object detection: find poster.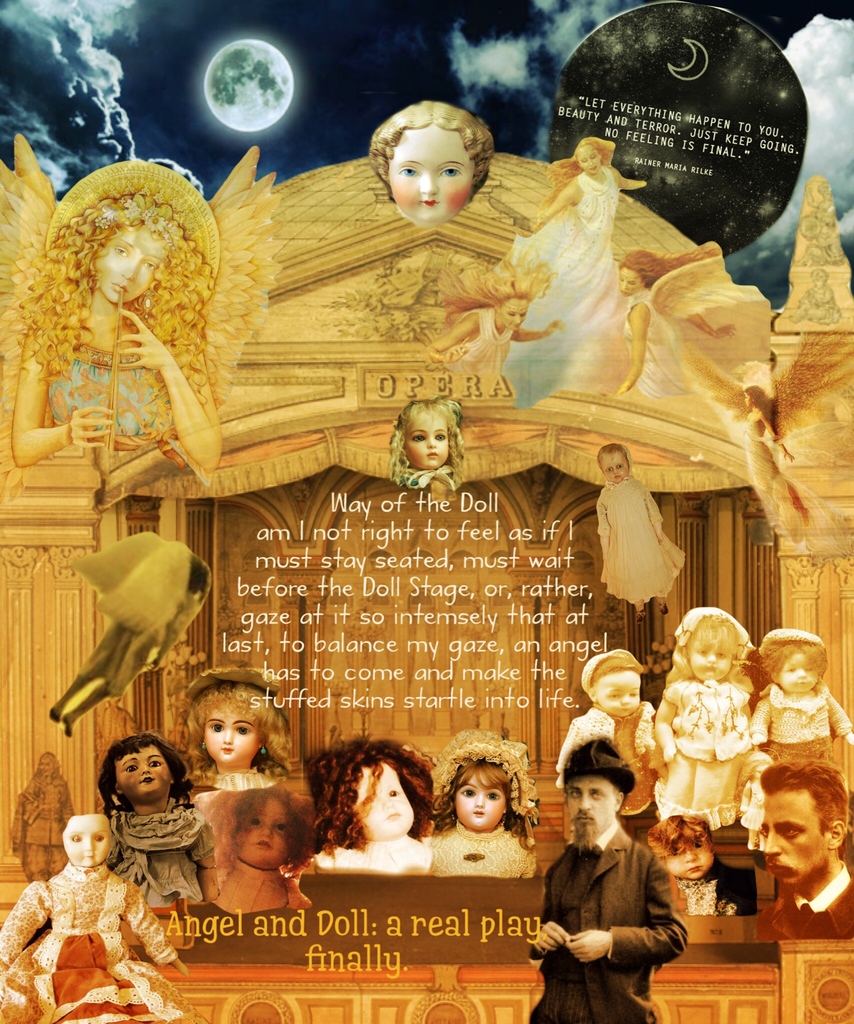
region(0, 2, 853, 1023).
